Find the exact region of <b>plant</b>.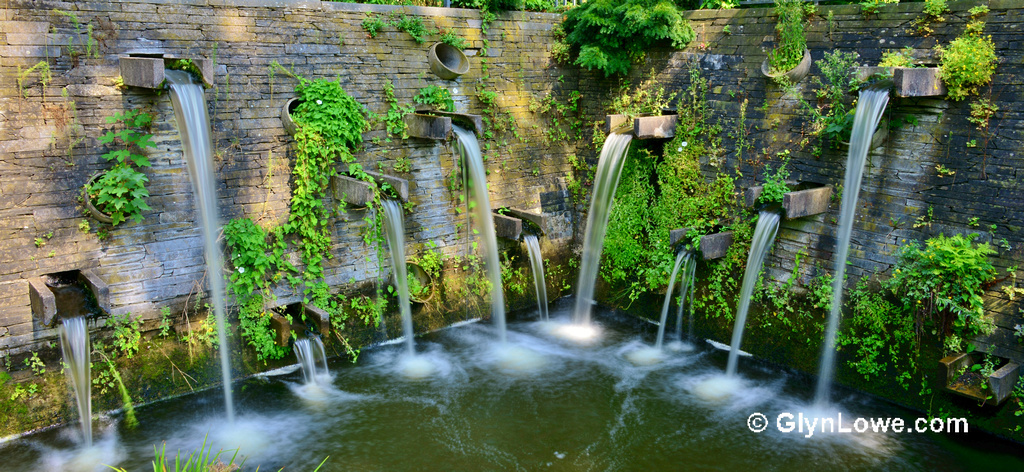
Exact region: x1=16, y1=57, x2=52, y2=88.
